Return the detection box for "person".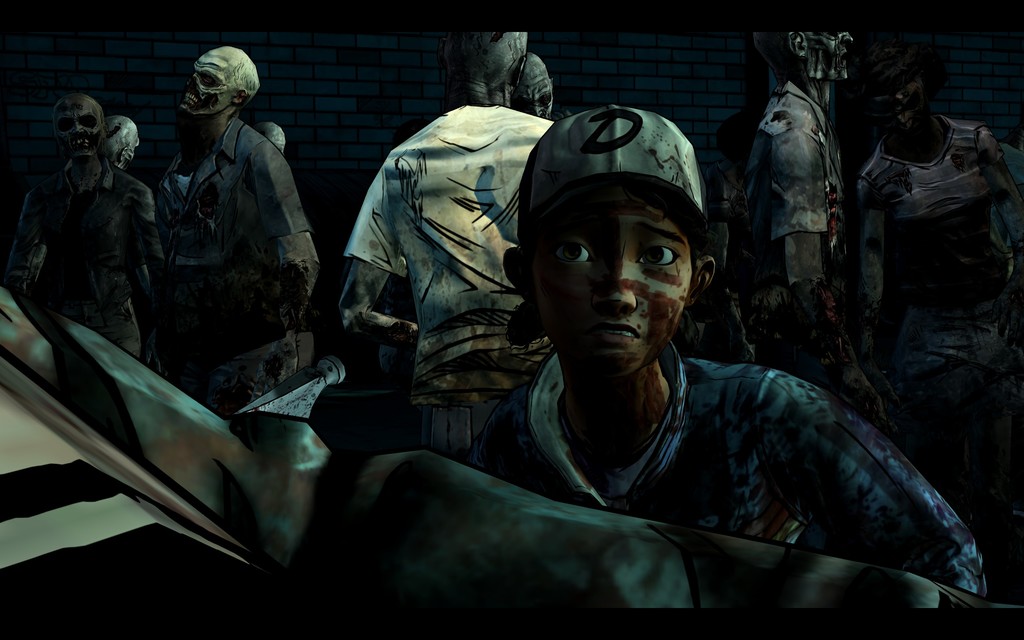
(378,86,936,596).
